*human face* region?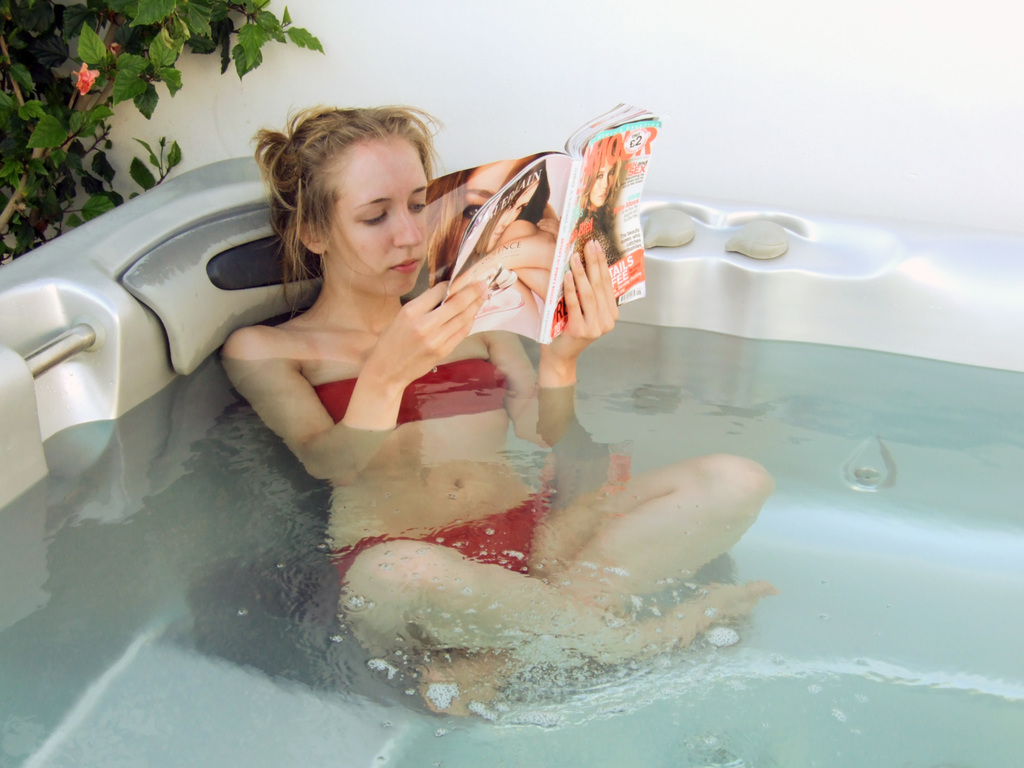
box=[326, 143, 425, 291]
